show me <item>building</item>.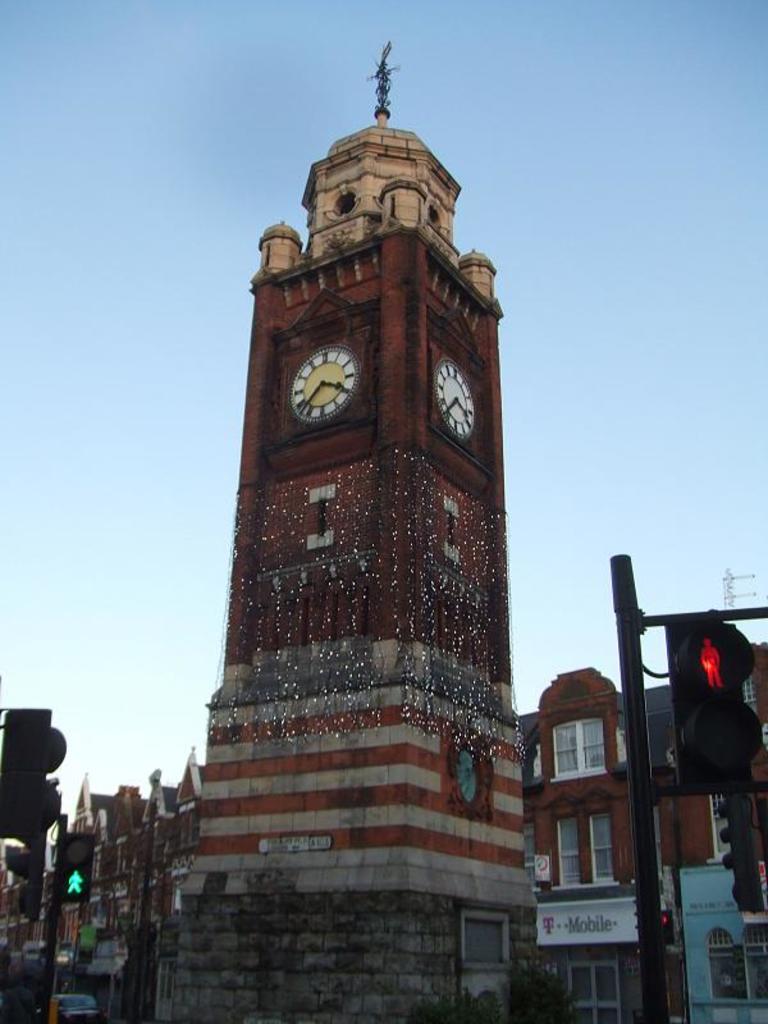
<item>building</item> is here: bbox=(159, 753, 197, 937).
